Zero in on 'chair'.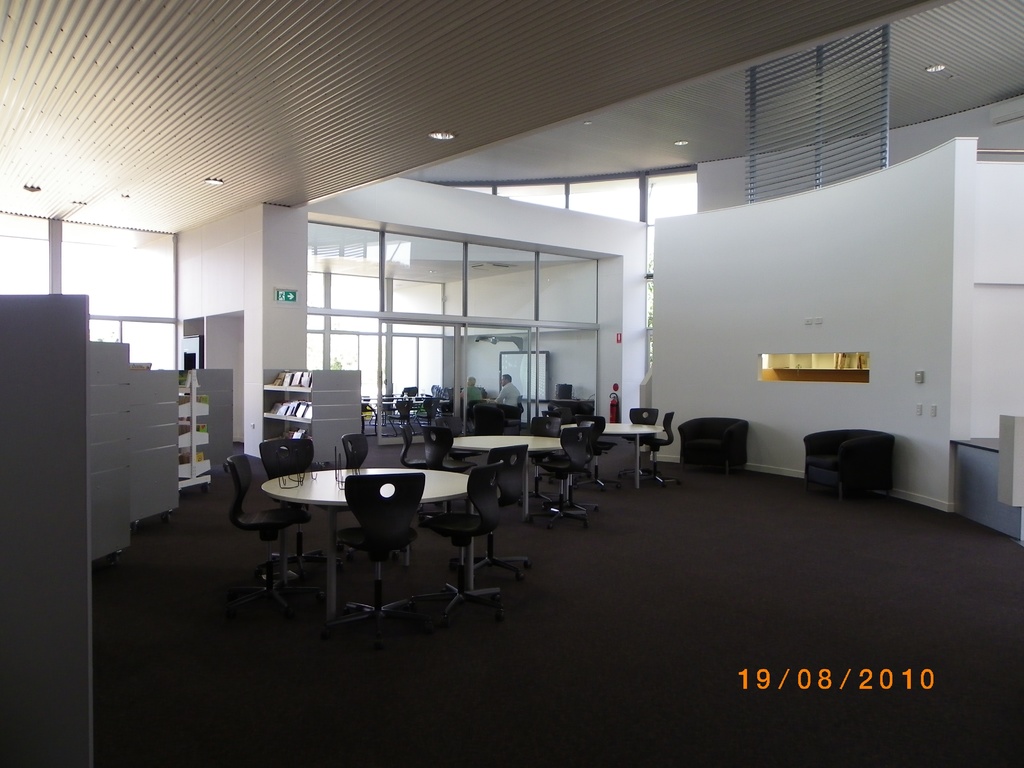
Zeroed in: 345 431 374 474.
